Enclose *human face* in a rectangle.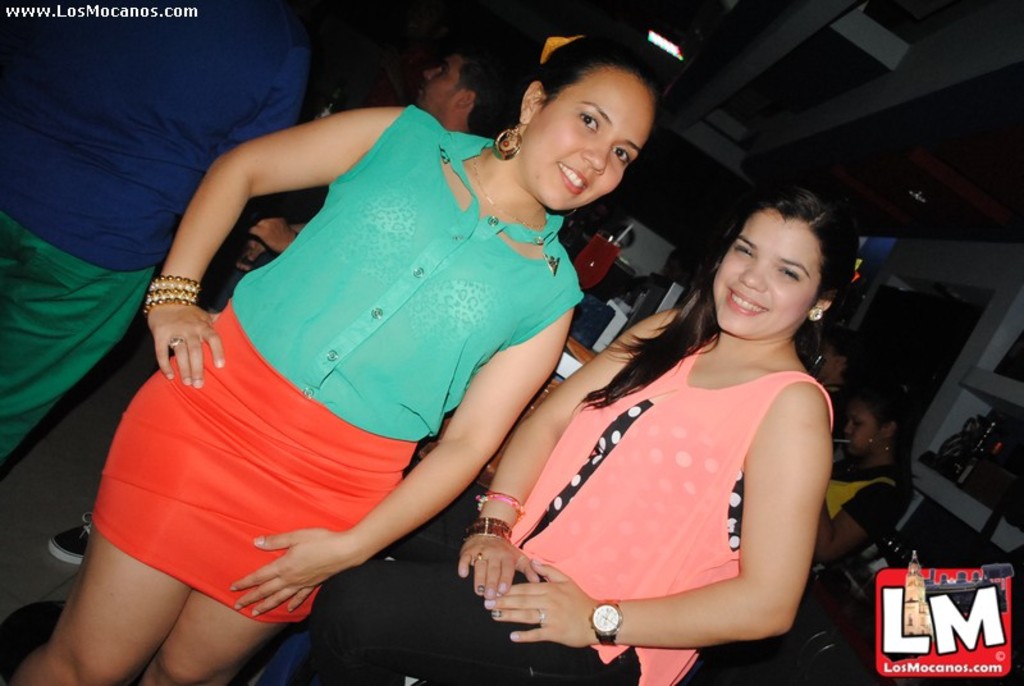
{"x1": 521, "y1": 67, "x2": 655, "y2": 212}.
